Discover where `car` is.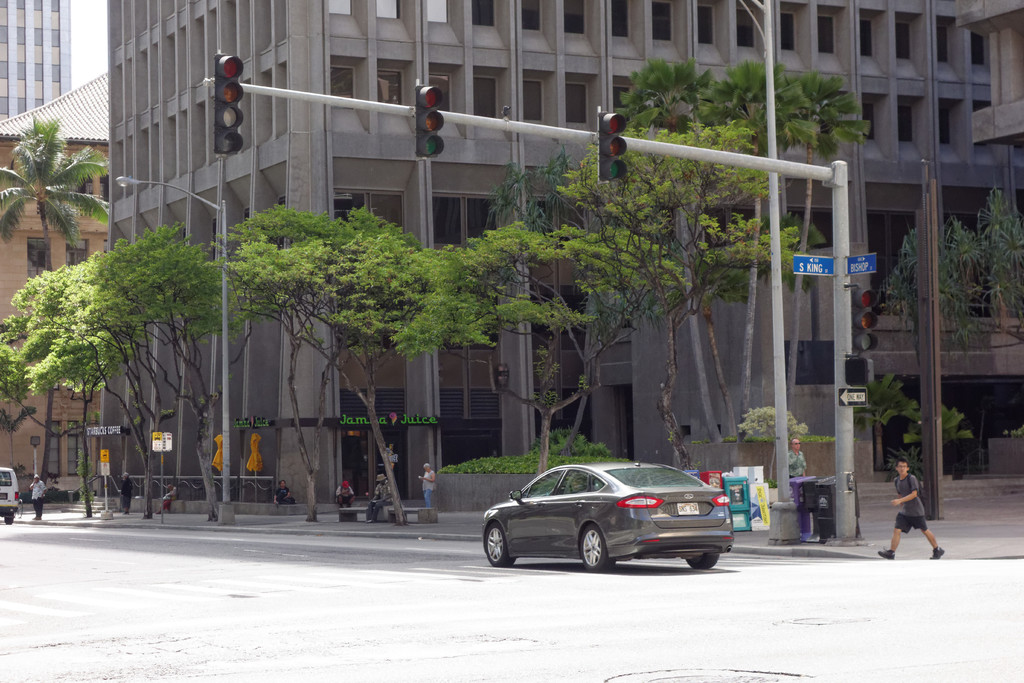
Discovered at select_region(480, 465, 731, 575).
